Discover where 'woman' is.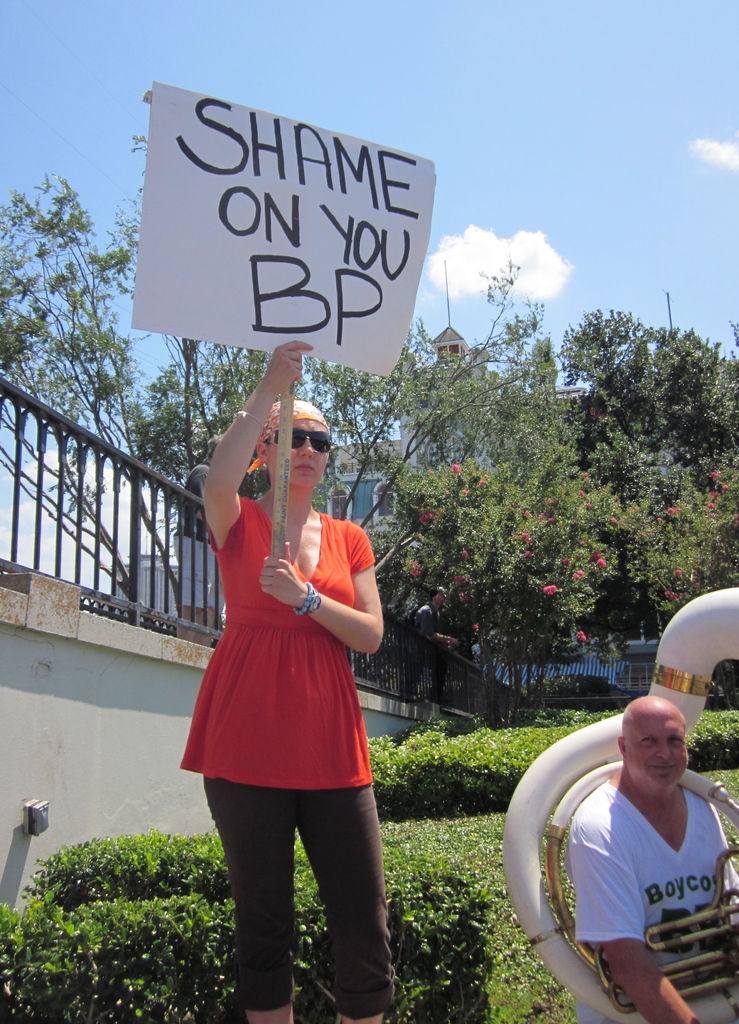
Discovered at 179 364 406 963.
